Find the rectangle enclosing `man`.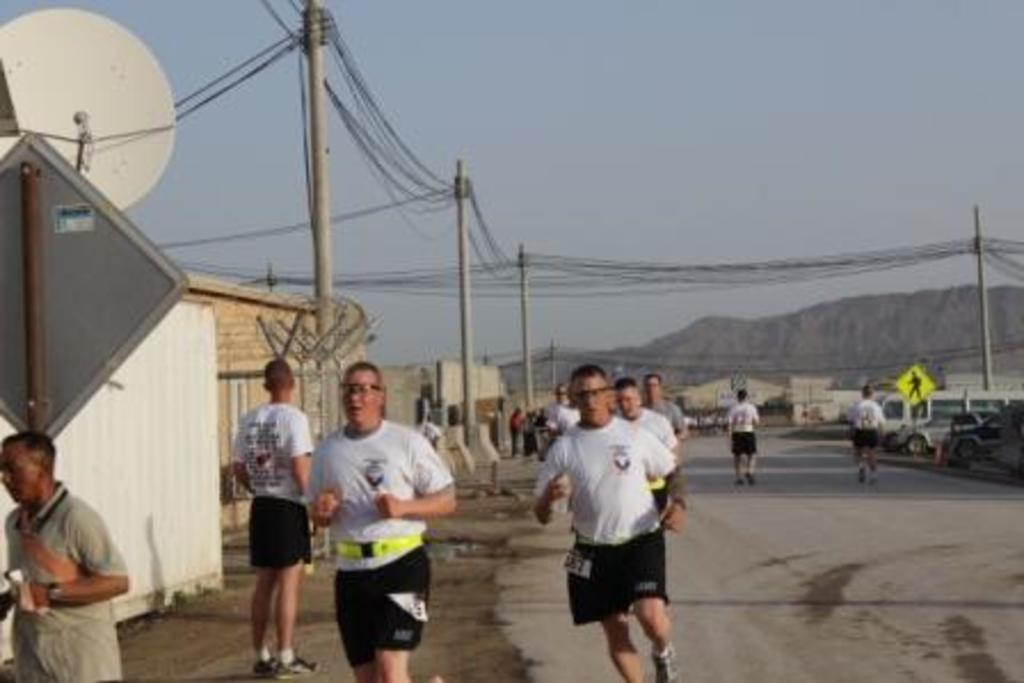
[608,377,674,537].
